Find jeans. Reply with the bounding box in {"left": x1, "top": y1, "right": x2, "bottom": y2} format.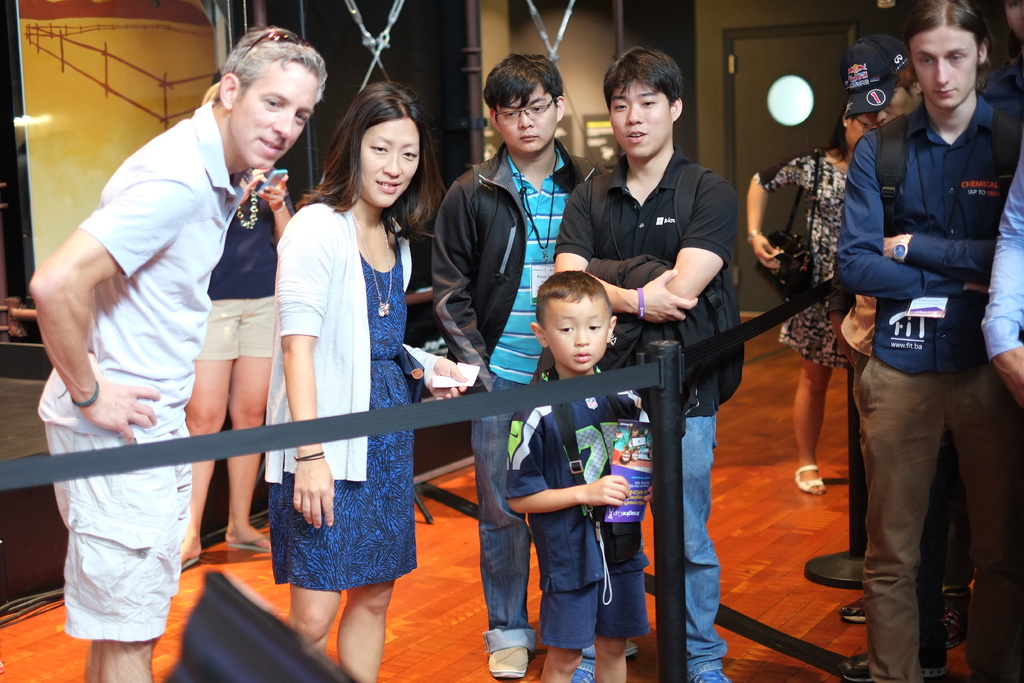
{"left": 477, "top": 377, "right": 539, "bottom": 653}.
